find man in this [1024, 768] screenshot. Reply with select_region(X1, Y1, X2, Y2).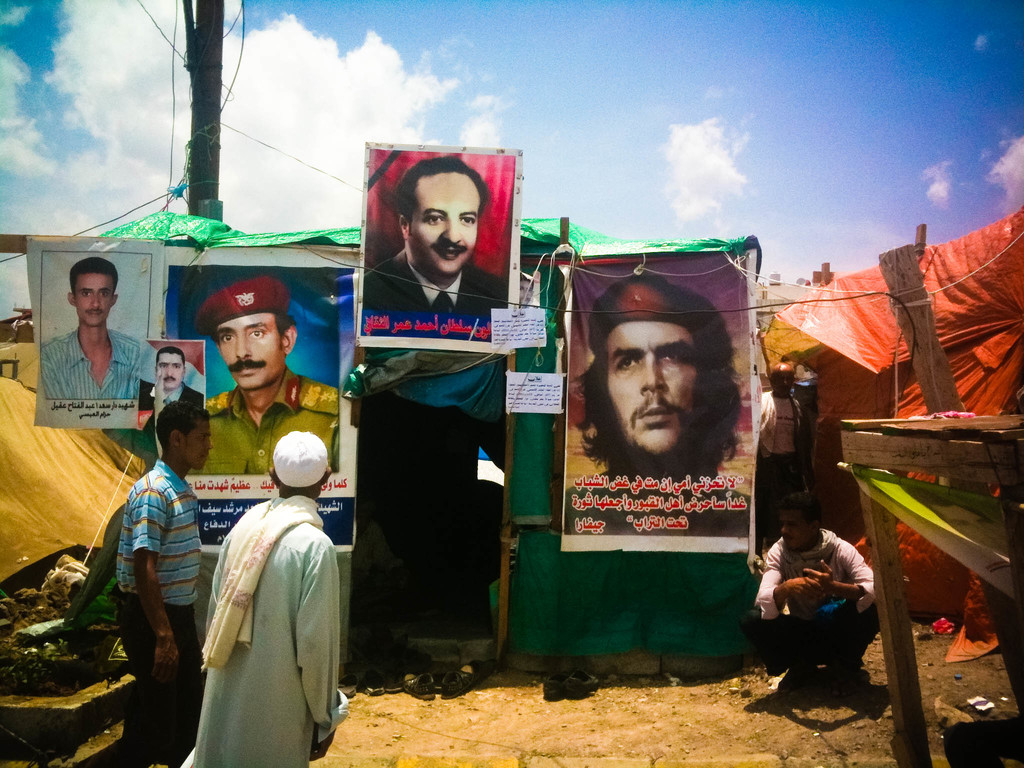
select_region(116, 401, 213, 767).
